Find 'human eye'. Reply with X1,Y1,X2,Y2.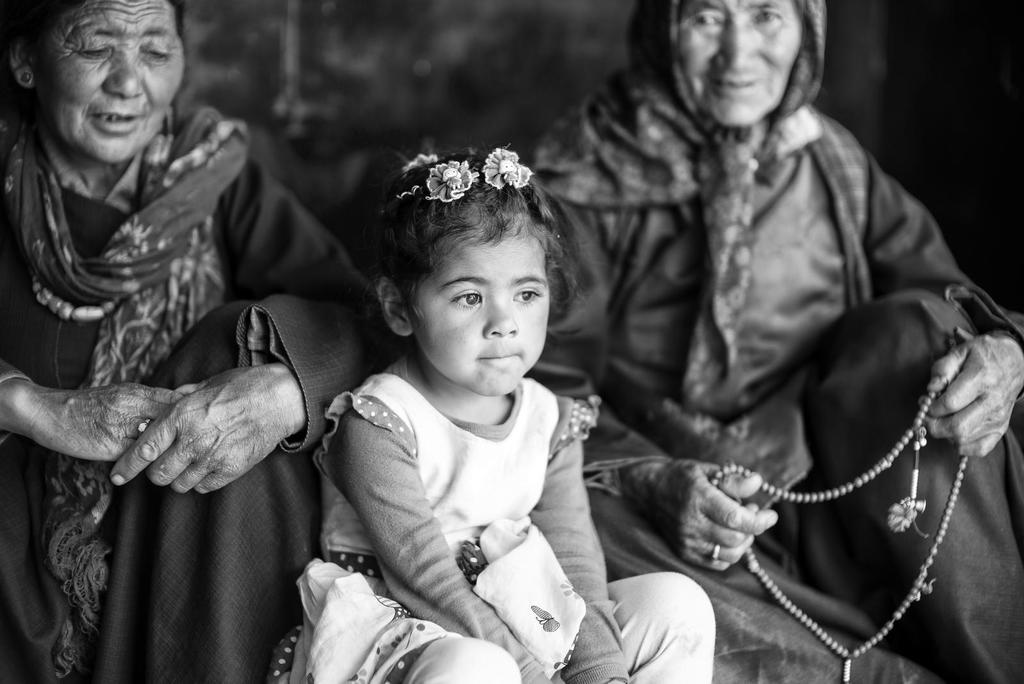
445,290,484,311.
